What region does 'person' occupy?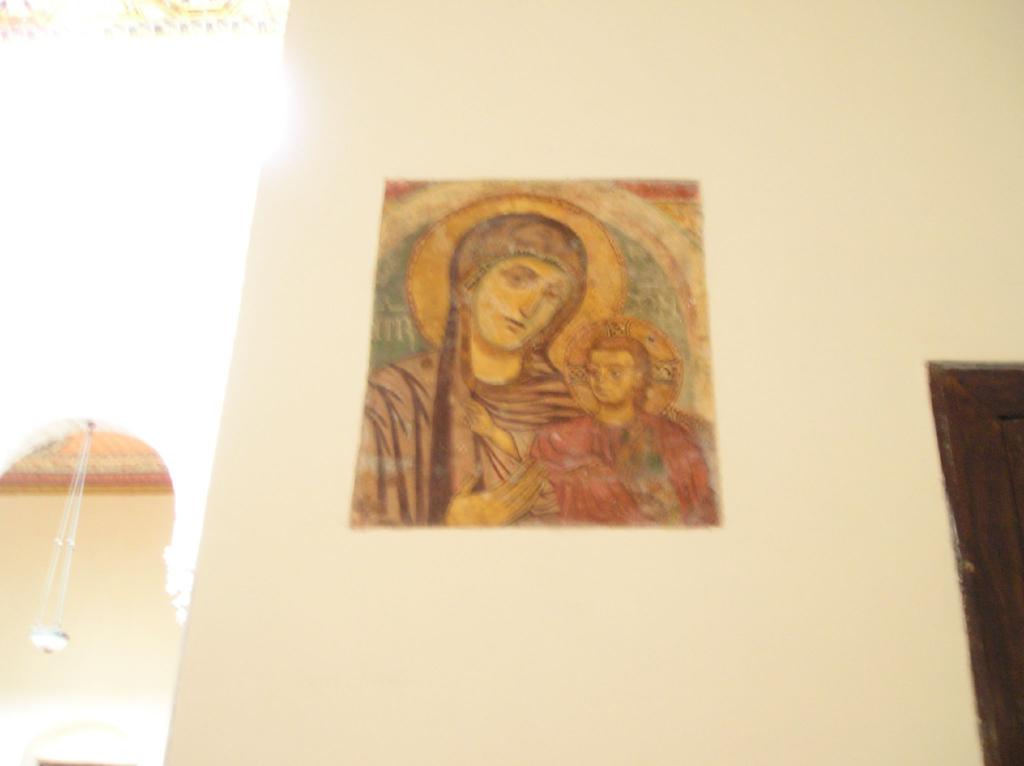
<bbox>371, 197, 699, 553</bbox>.
